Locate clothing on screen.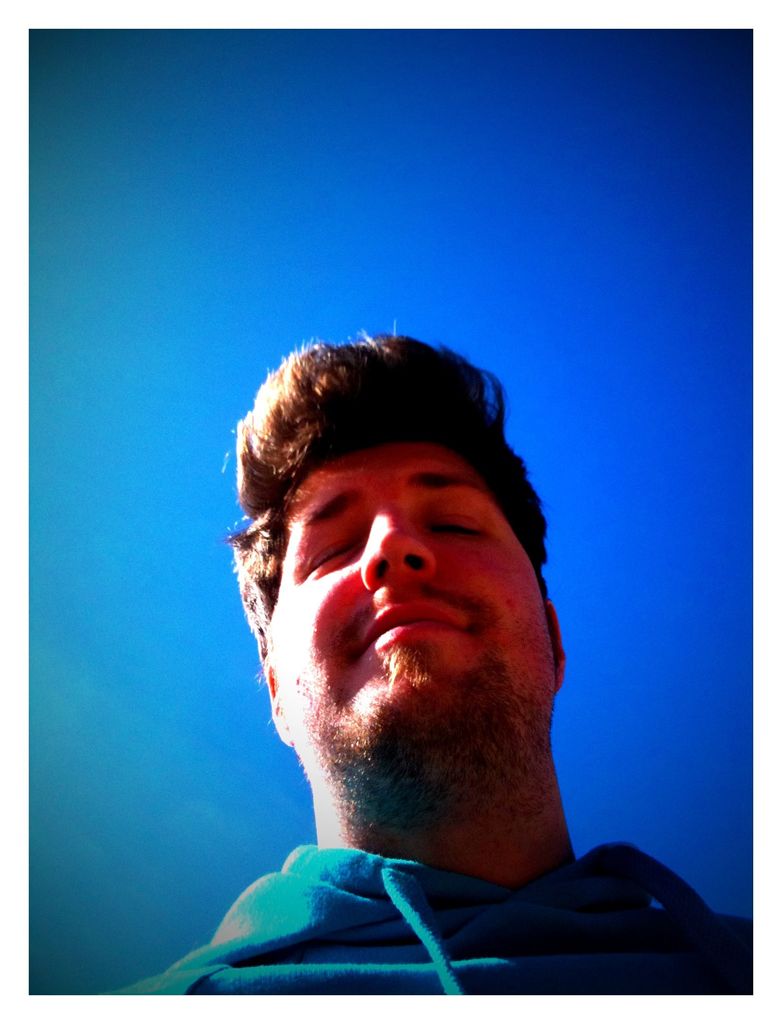
On screen at (x1=123, y1=788, x2=759, y2=1002).
